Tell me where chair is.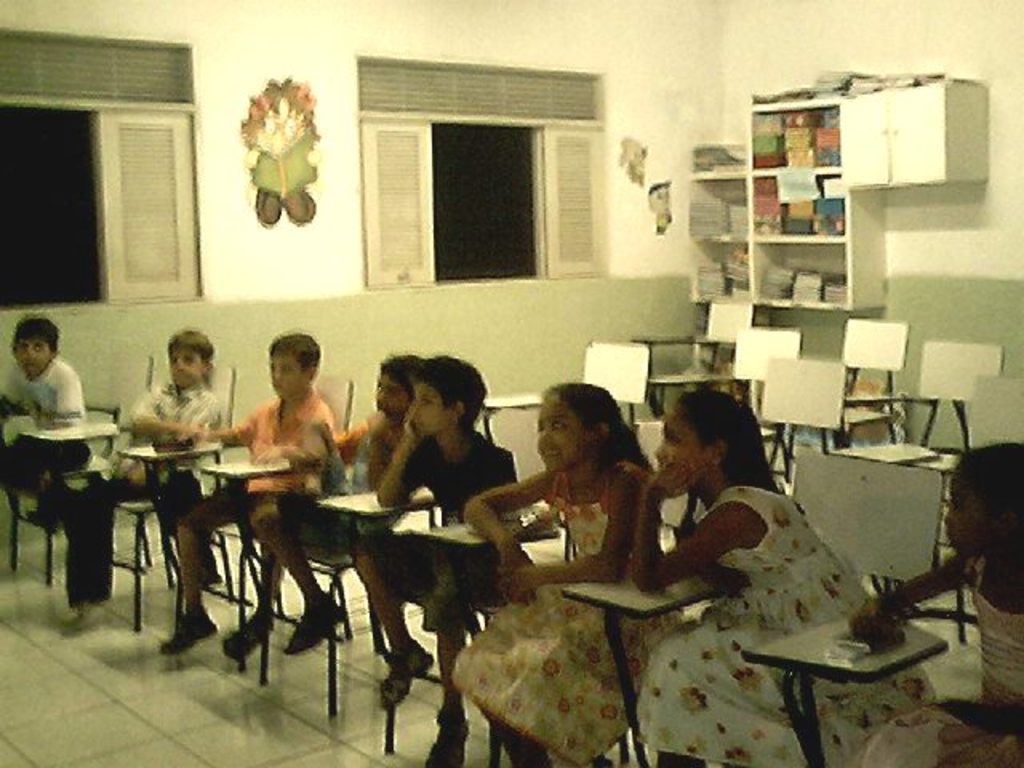
chair is at 928,370,1022,546.
